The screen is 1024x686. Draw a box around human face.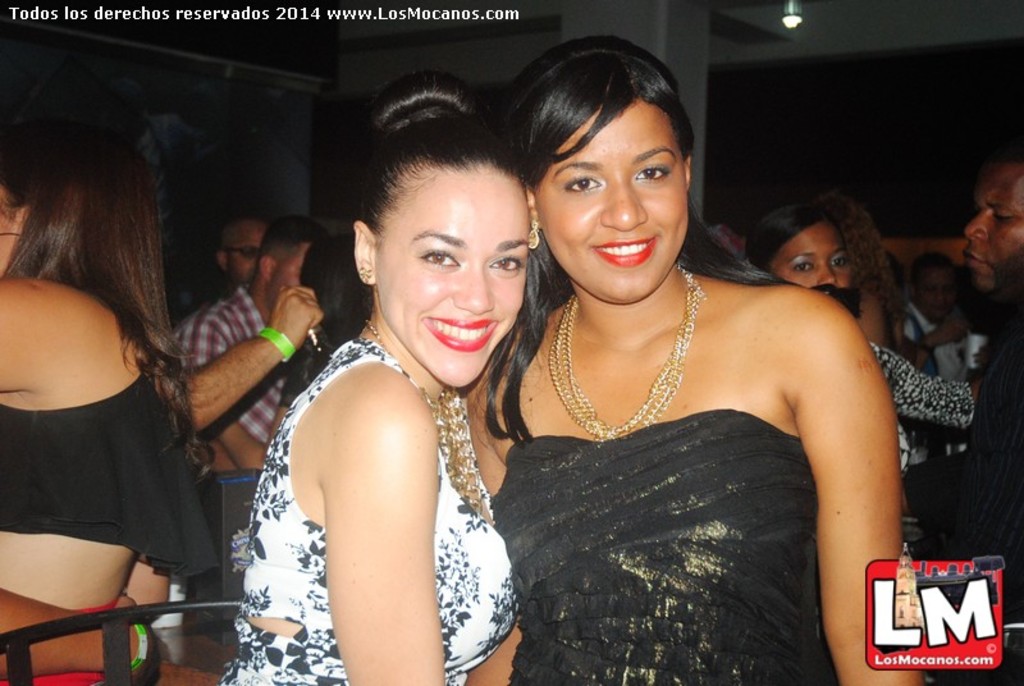
box=[534, 100, 689, 305].
